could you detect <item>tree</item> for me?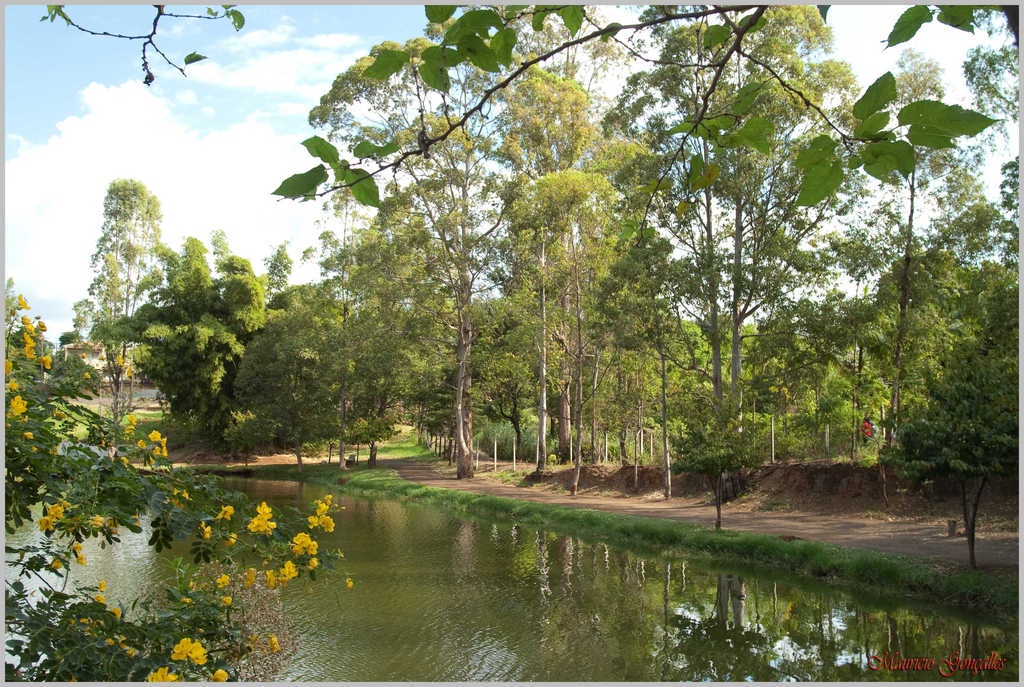
Detection result: [left=206, top=280, right=344, bottom=475].
